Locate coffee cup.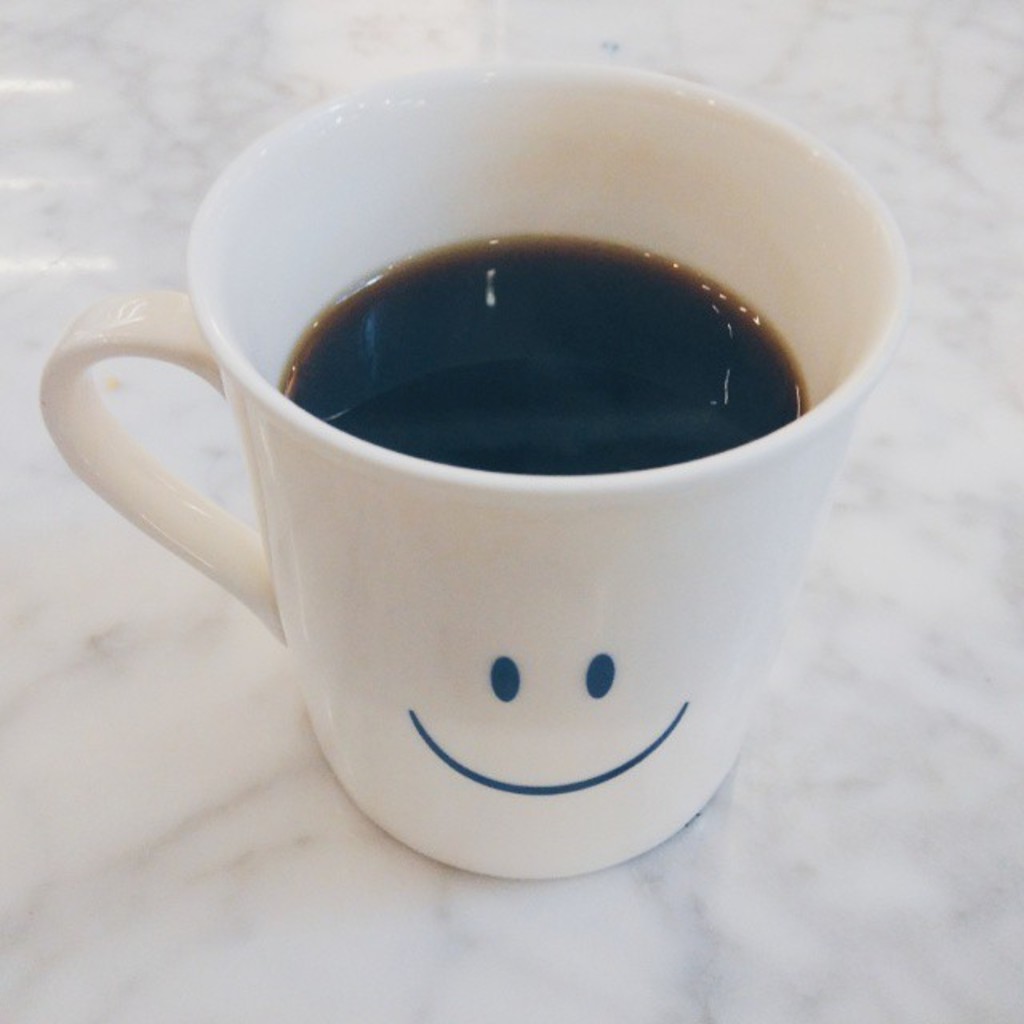
Bounding box: x1=30 y1=51 x2=914 y2=883.
